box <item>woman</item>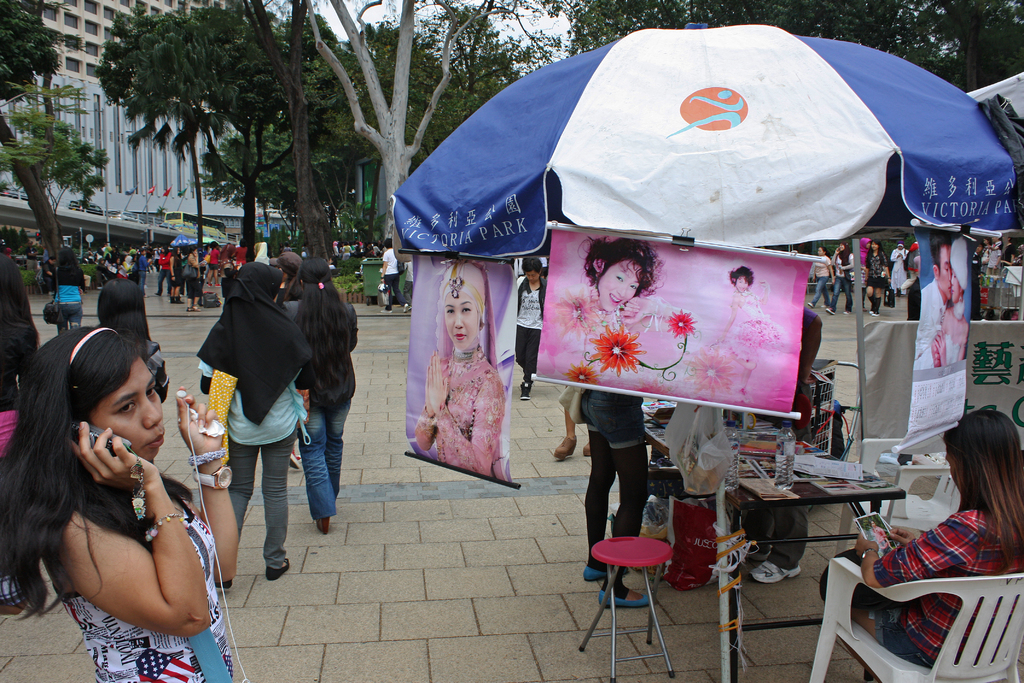
locate(0, 252, 47, 614)
